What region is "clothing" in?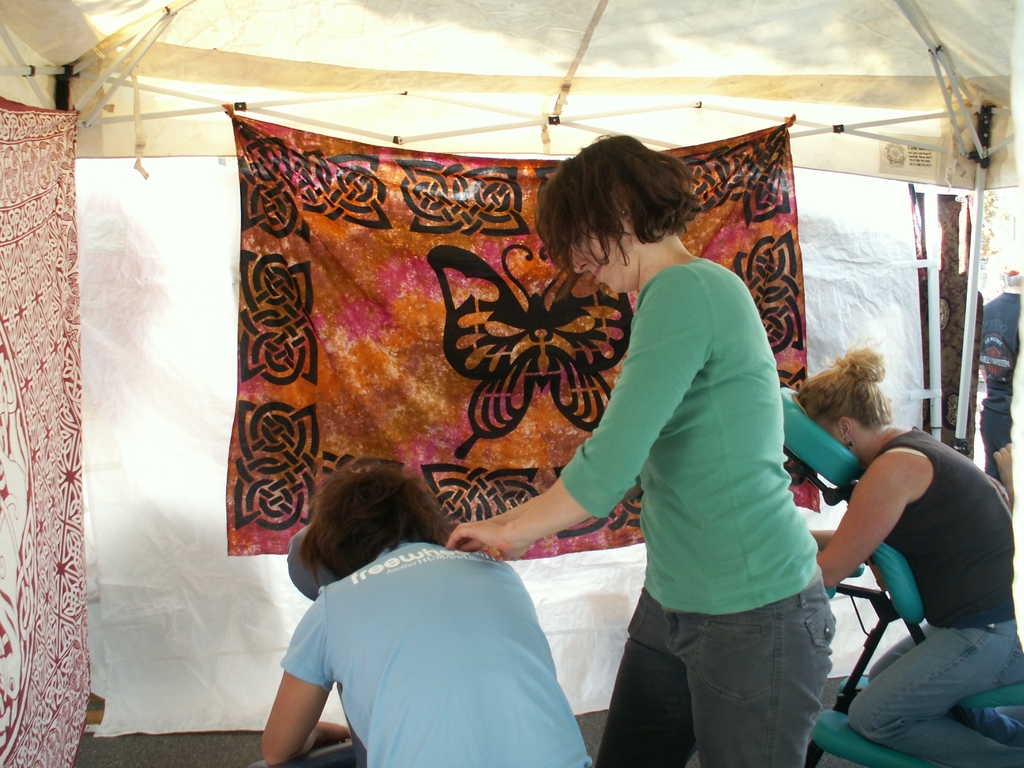
559/259/838/767.
